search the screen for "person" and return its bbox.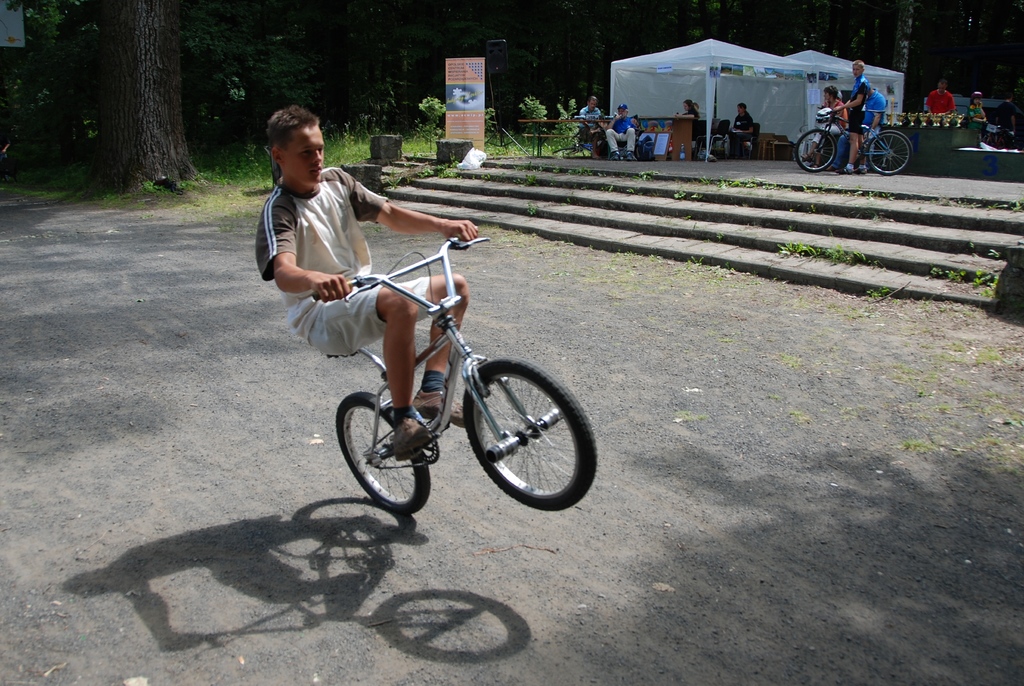
Found: {"left": 989, "top": 91, "right": 1020, "bottom": 146}.
